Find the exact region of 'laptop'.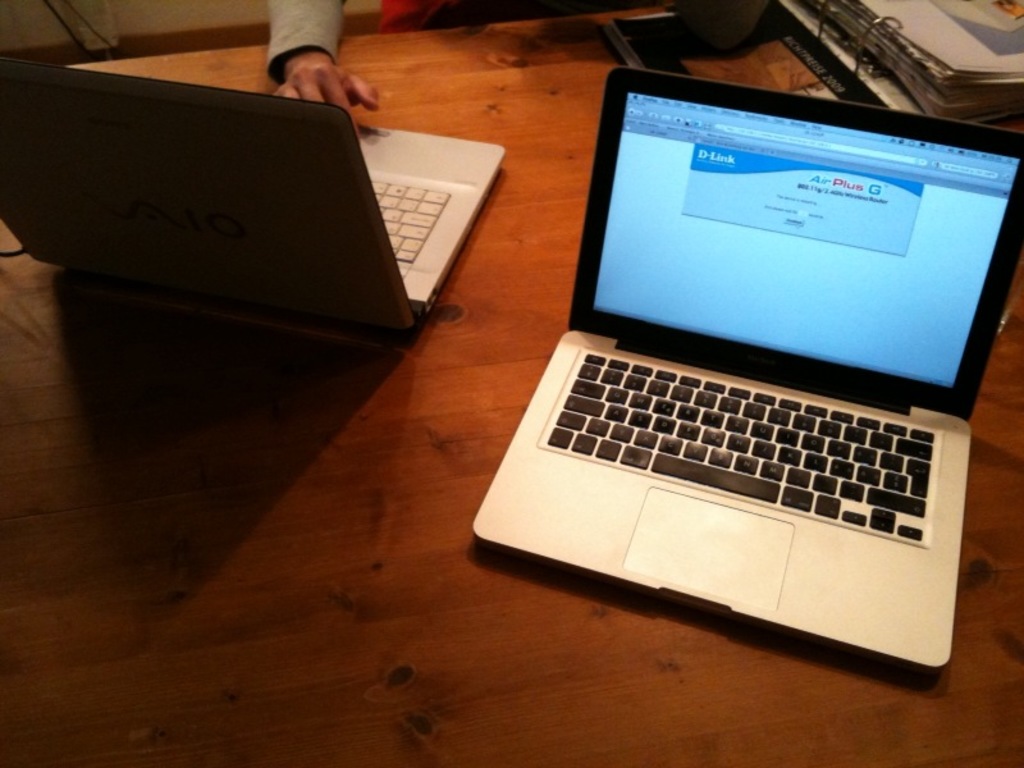
Exact region: <bbox>1, 58, 504, 330</bbox>.
